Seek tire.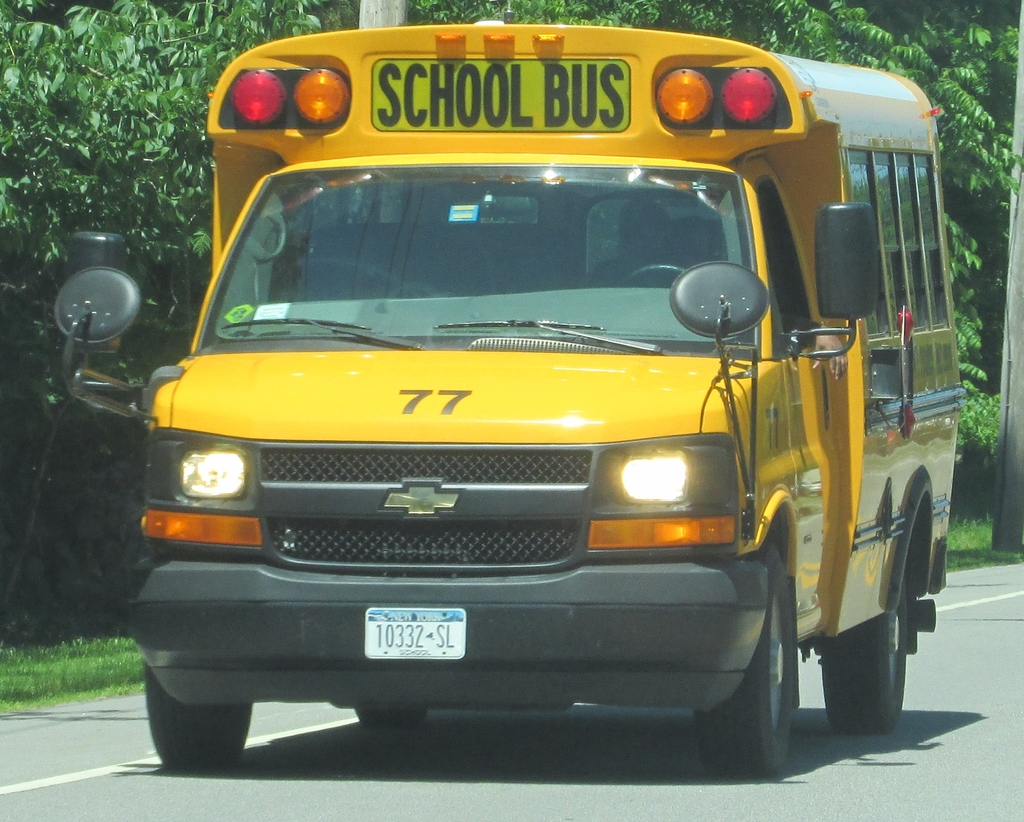
box(356, 707, 427, 728).
